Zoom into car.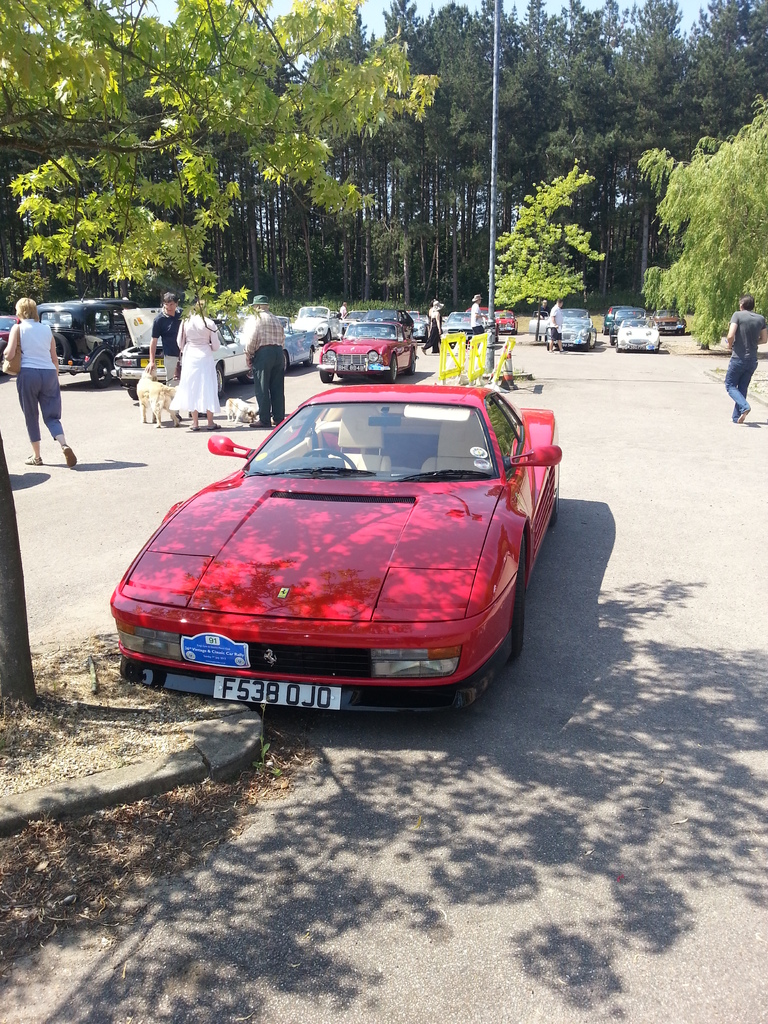
Zoom target: box(608, 306, 646, 342).
